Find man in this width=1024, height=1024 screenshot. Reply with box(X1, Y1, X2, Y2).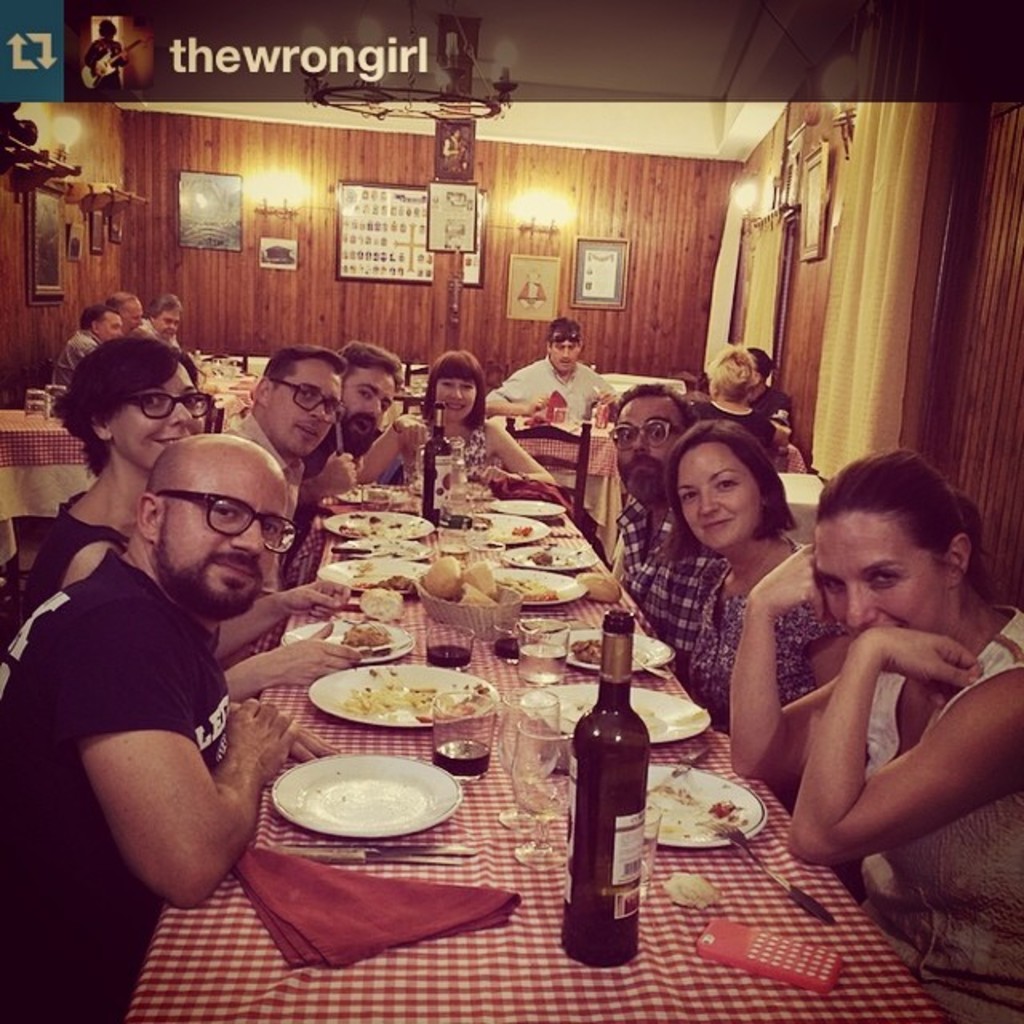
box(237, 346, 346, 574).
